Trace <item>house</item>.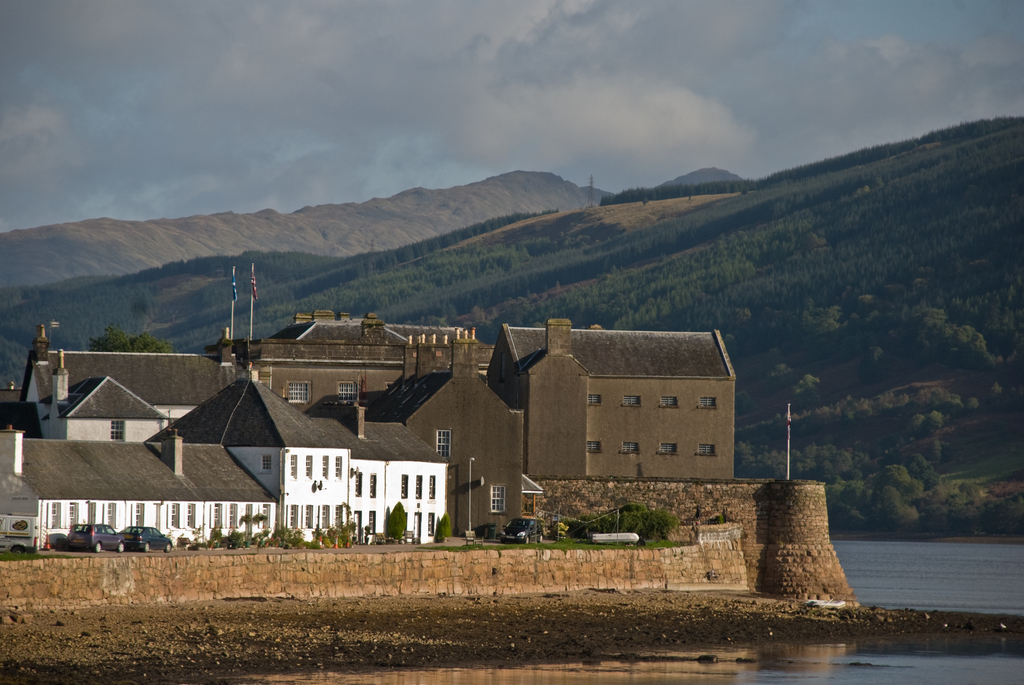
Traced to [left=257, top=303, right=493, bottom=408].
